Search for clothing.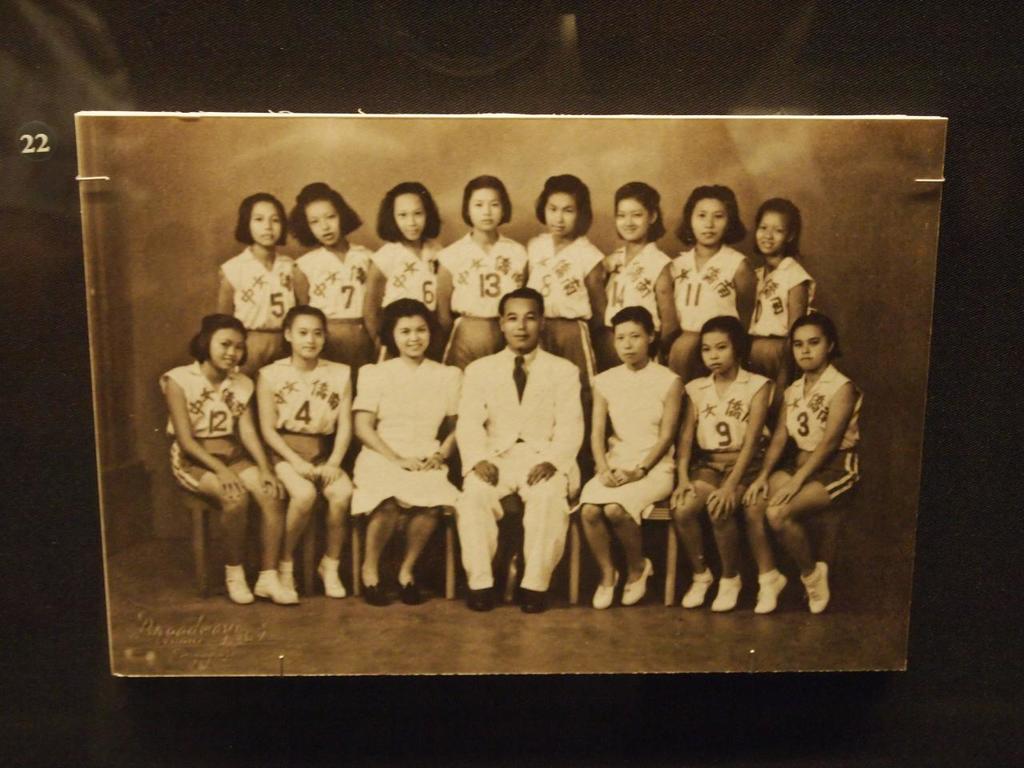
Found at bbox(722, 350, 870, 518).
